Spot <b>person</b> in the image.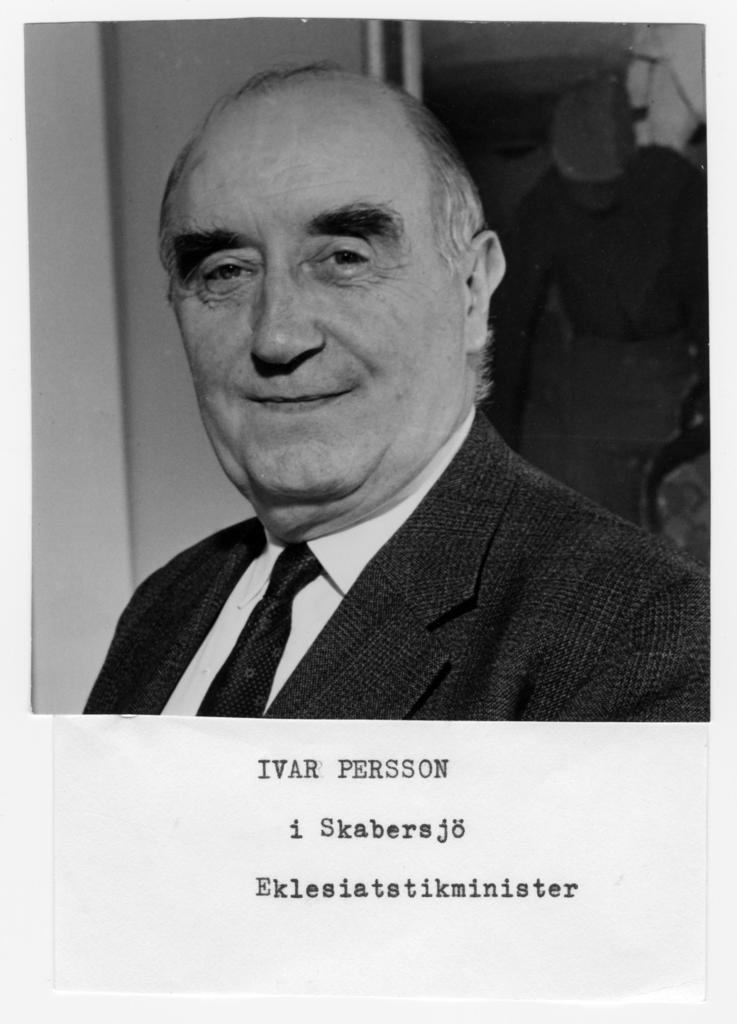
<b>person</b> found at (x1=67, y1=43, x2=669, y2=873).
